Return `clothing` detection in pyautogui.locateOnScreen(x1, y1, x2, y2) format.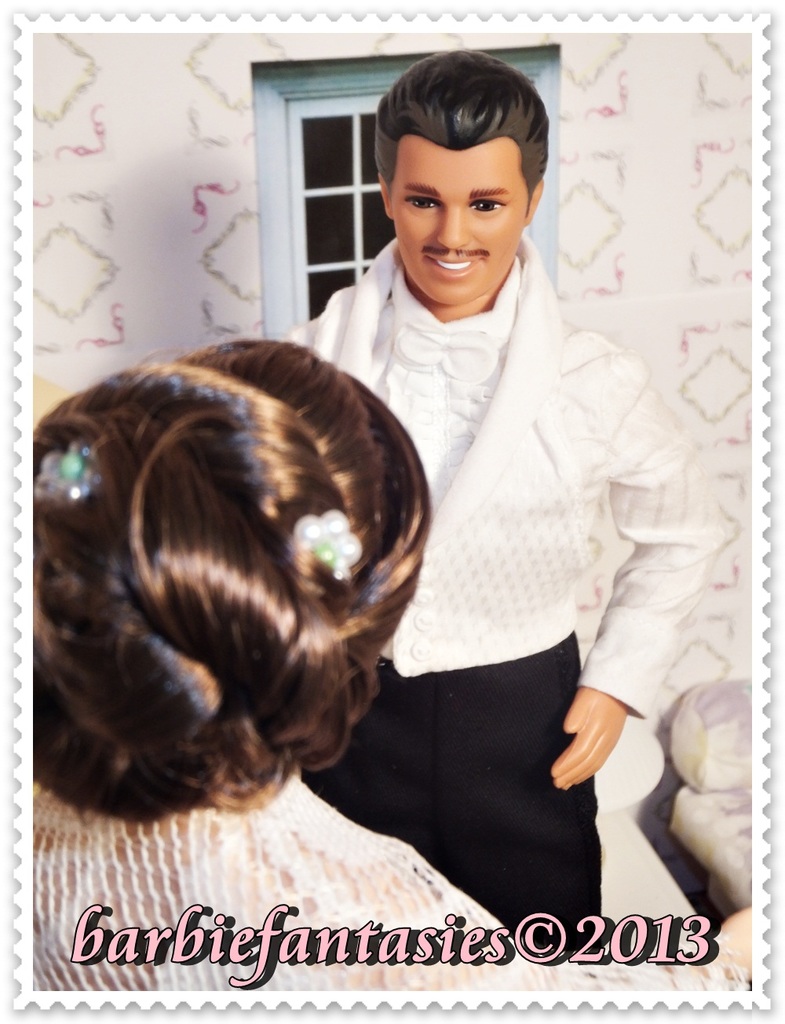
pyautogui.locateOnScreen(299, 181, 658, 845).
